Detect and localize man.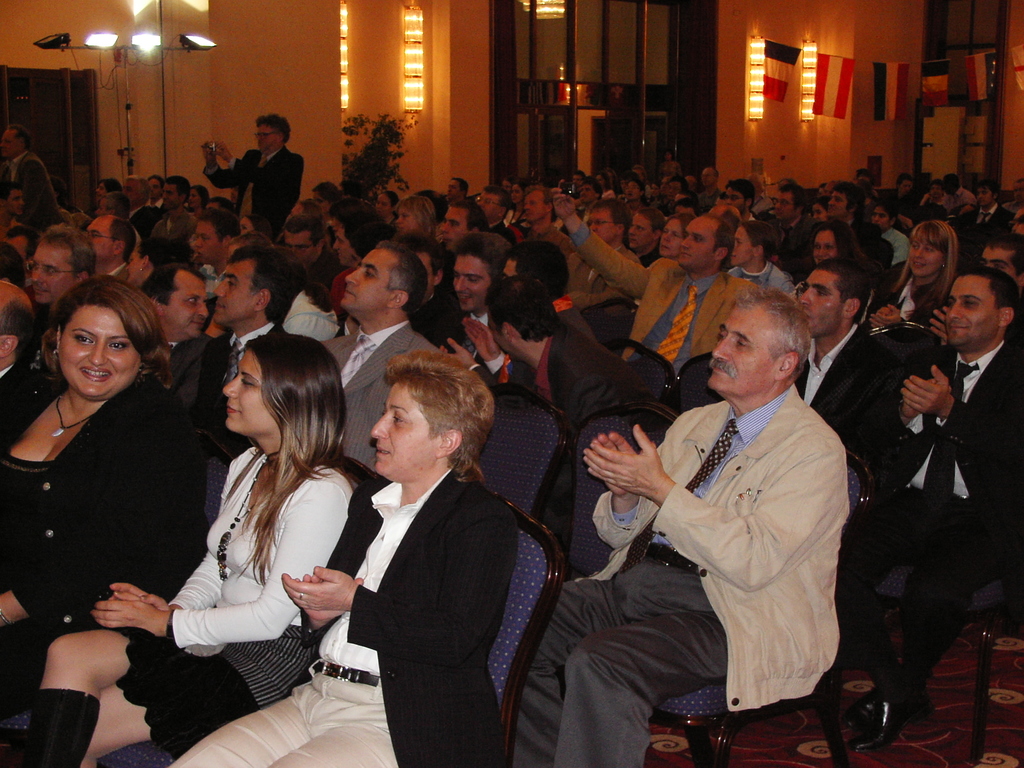
Localized at <box>547,189,748,384</box>.
